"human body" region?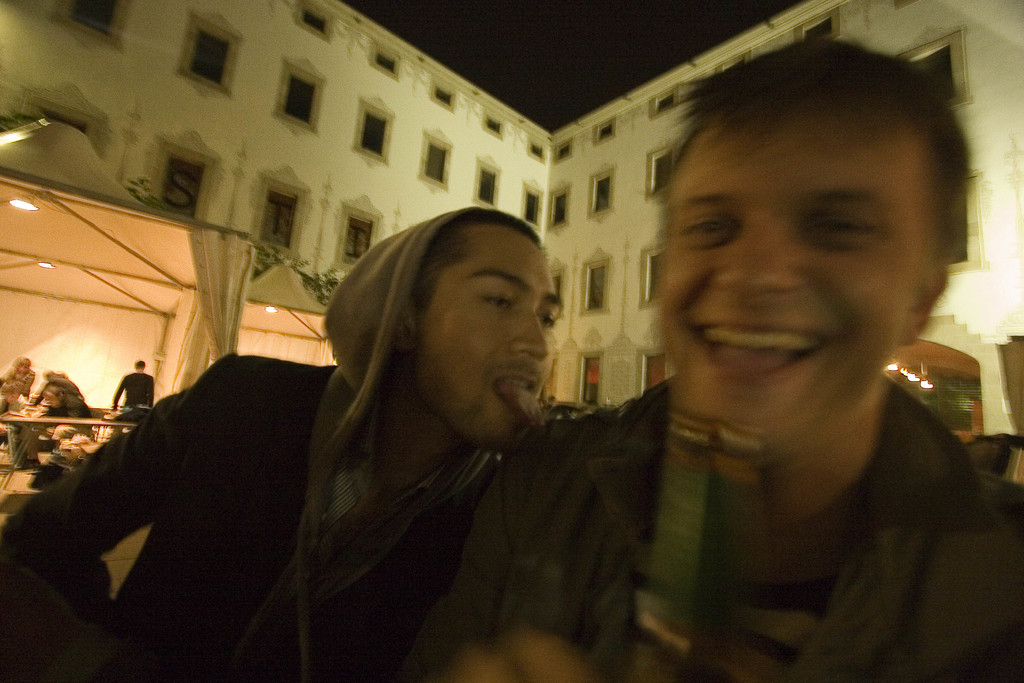
pyautogui.locateOnScreen(35, 219, 548, 682)
